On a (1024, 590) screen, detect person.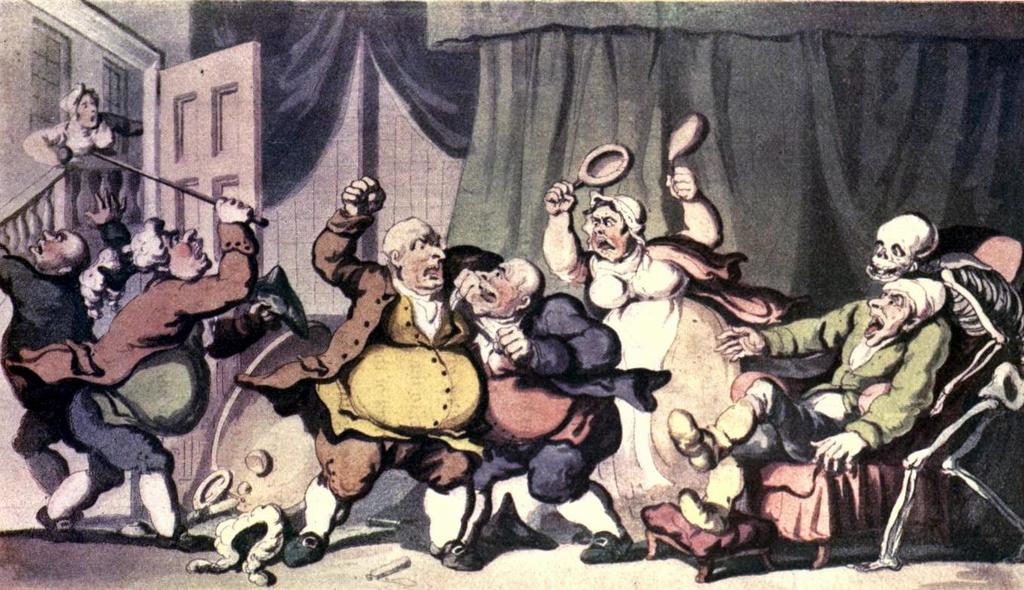
bbox(448, 258, 663, 558).
